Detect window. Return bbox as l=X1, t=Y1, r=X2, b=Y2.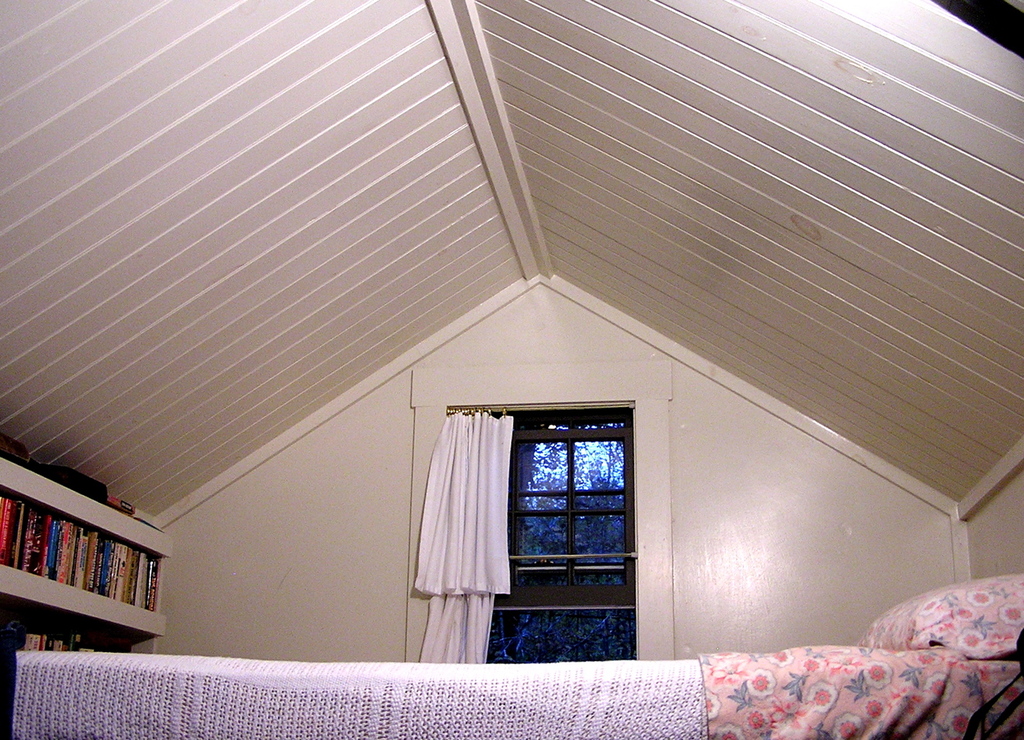
l=470, t=394, r=647, b=610.
